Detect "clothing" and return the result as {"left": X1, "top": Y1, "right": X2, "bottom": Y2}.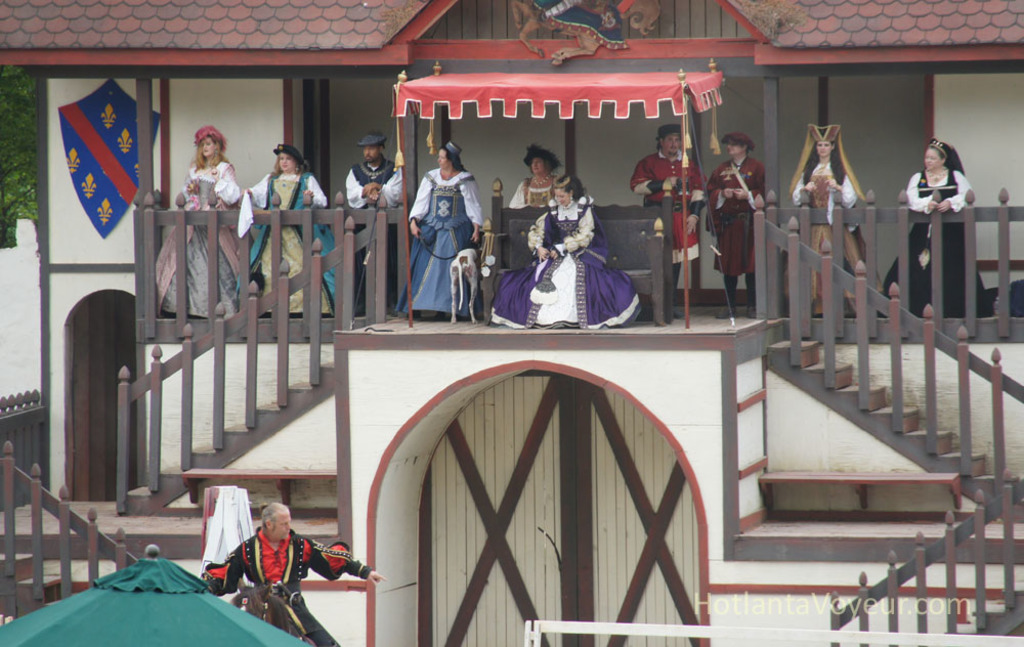
{"left": 883, "top": 170, "right": 992, "bottom": 319}.
